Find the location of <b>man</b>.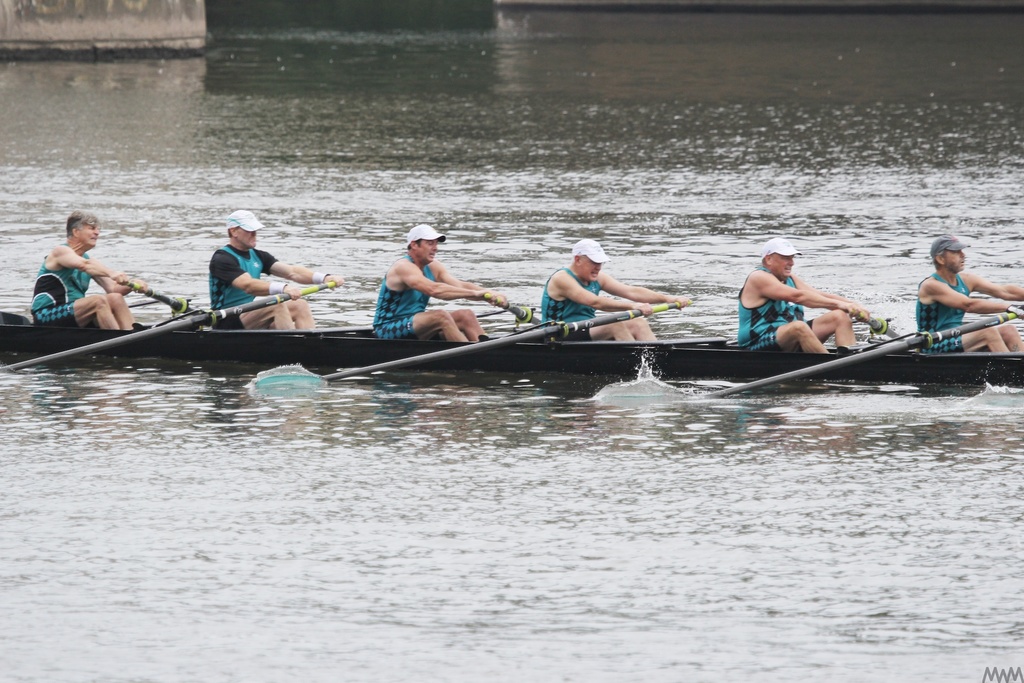
Location: <region>372, 226, 491, 347</region>.
